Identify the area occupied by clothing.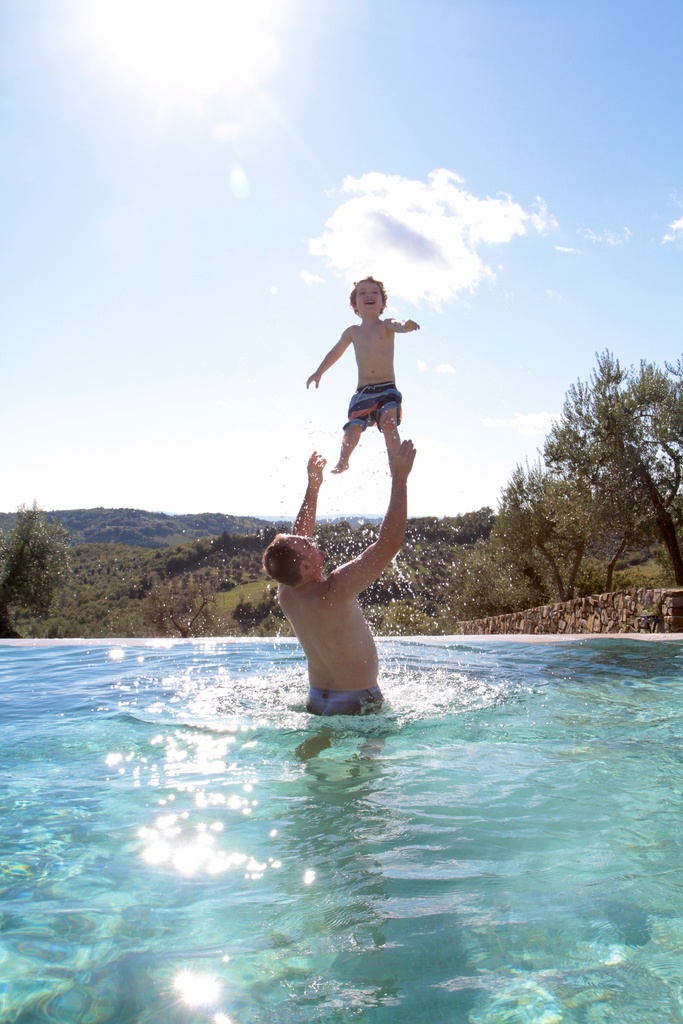
Area: 343, 375, 415, 433.
